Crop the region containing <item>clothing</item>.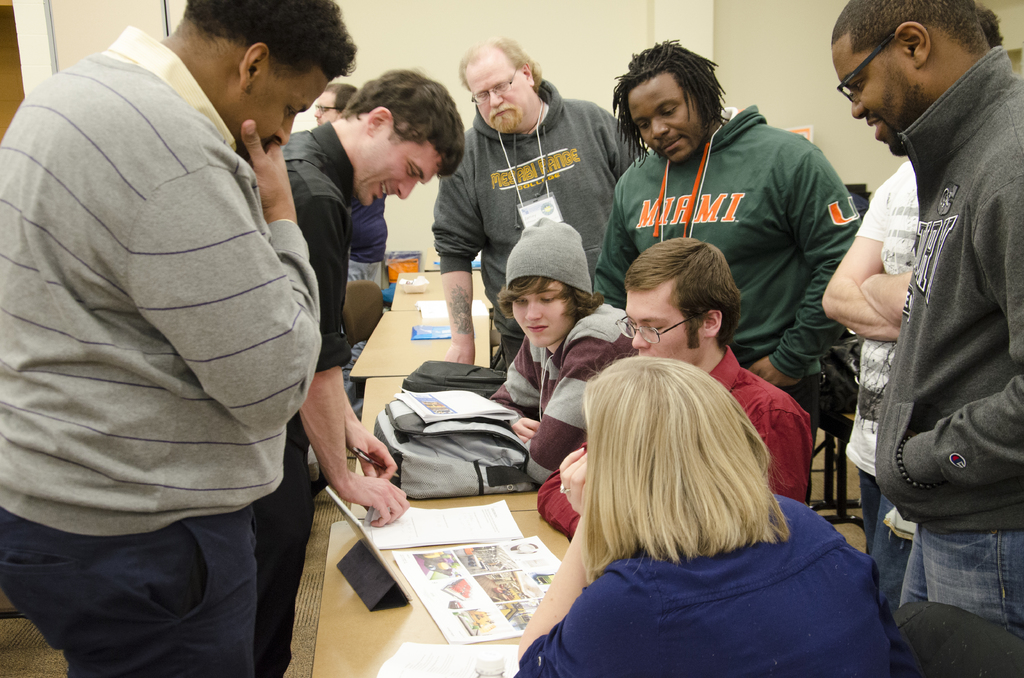
Crop region: box(237, 120, 356, 675).
